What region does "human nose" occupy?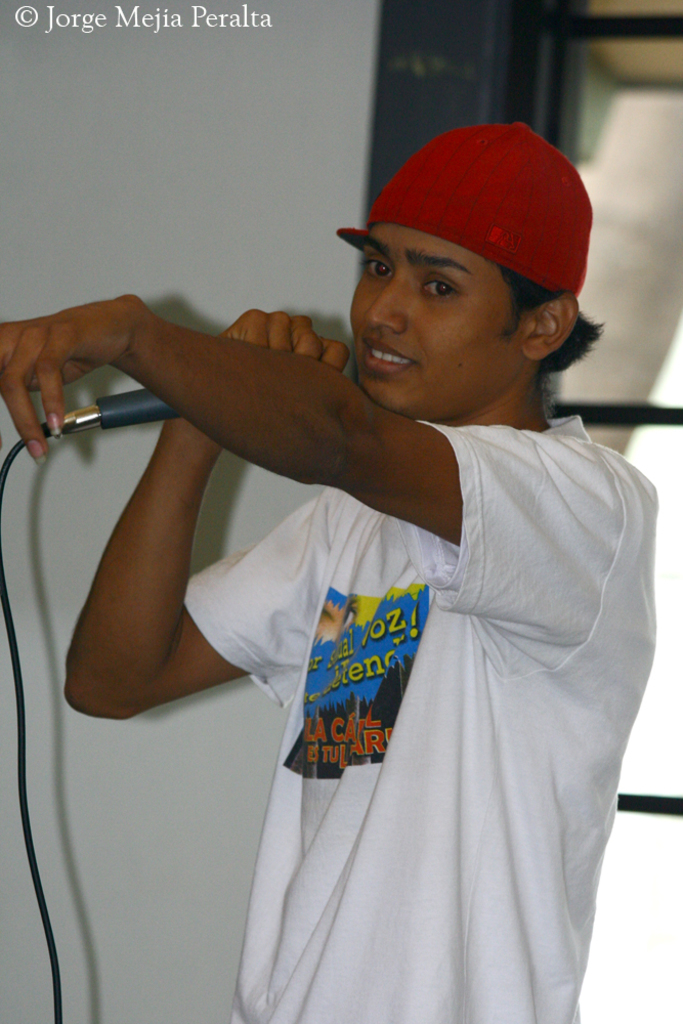
x1=364 y1=270 x2=407 y2=336.
